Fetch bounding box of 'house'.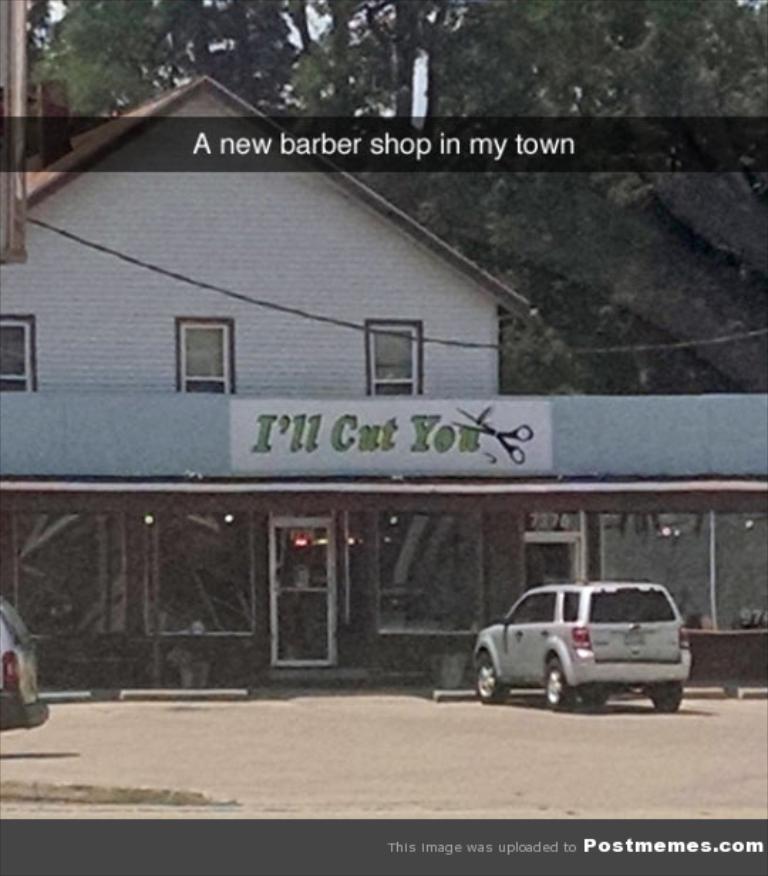
Bbox: [x1=0, y1=70, x2=528, y2=388].
